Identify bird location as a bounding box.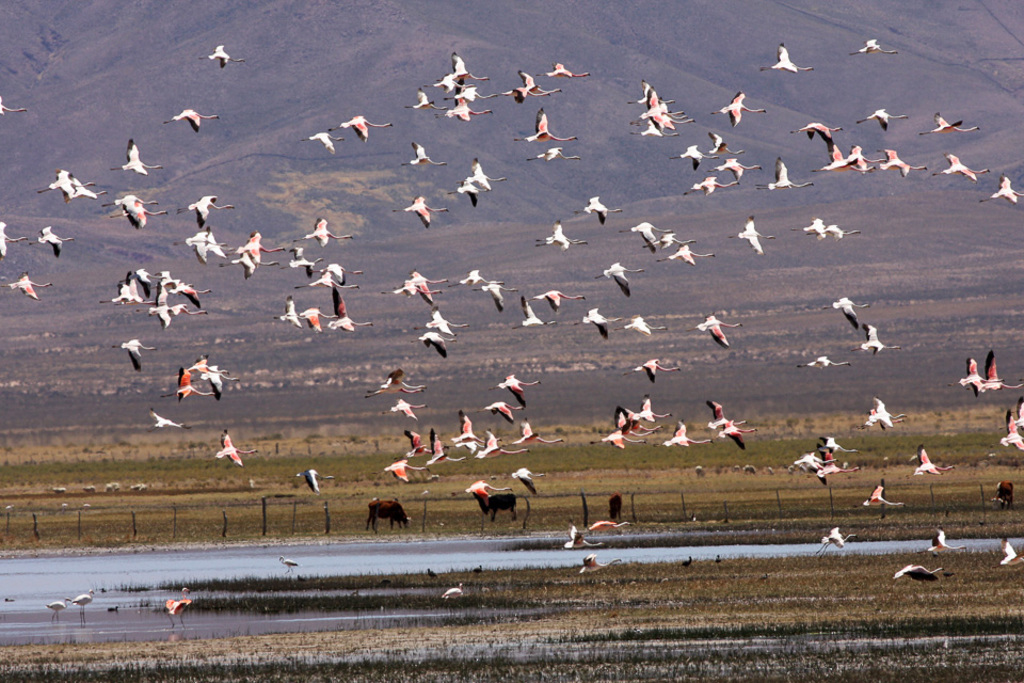
{"x1": 134, "y1": 303, "x2": 209, "y2": 327}.
